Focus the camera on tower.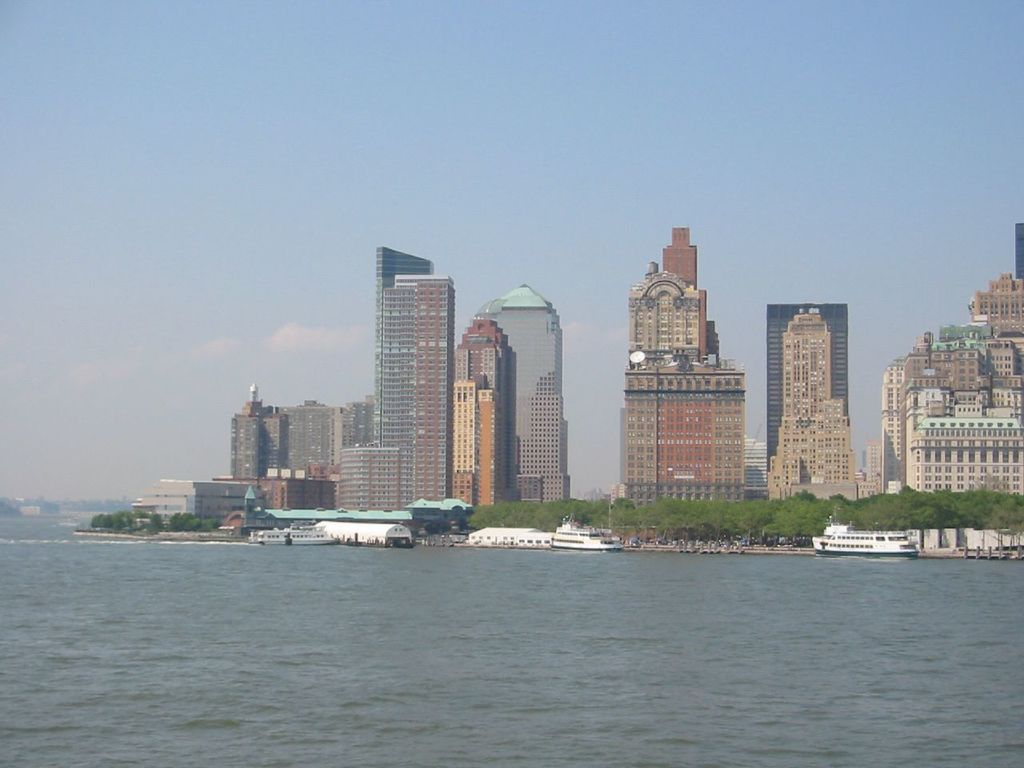
Focus region: 278, 404, 351, 478.
